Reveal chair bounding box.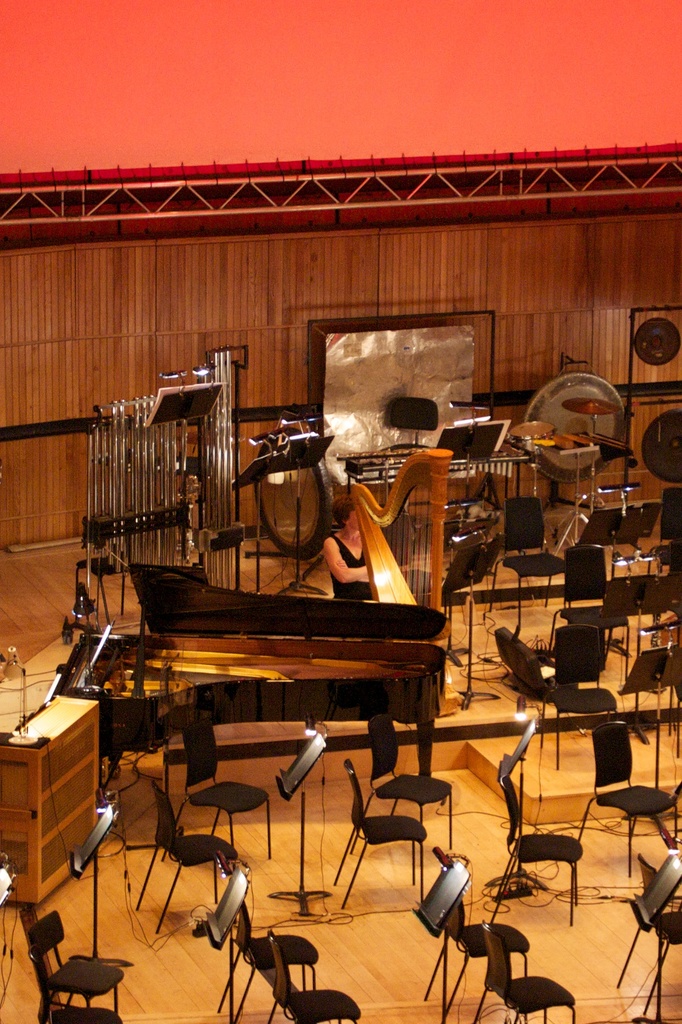
Revealed: locate(493, 776, 587, 929).
